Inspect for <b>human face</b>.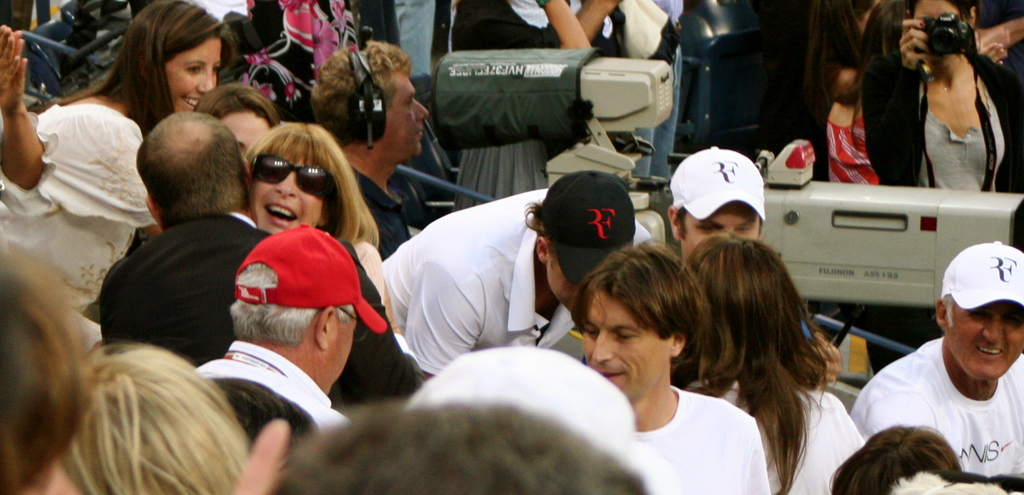
Inspection: <region>162, 35, 221, 113</region>.
